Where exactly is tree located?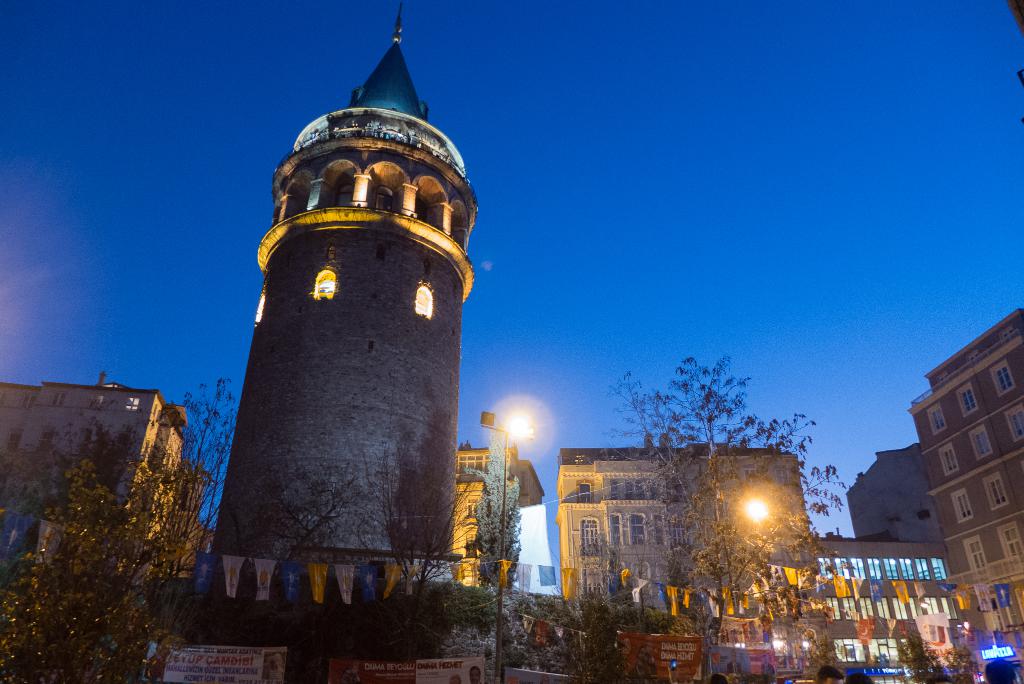
Its bounding box is 940:643:977:683.
